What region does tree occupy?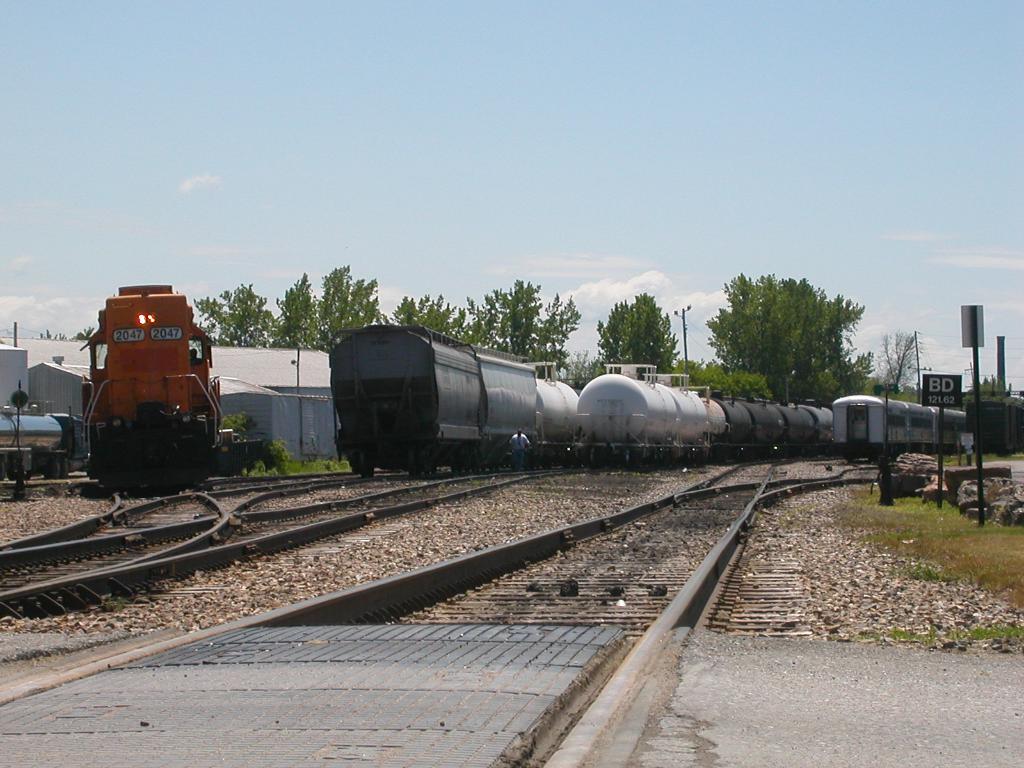
x1=714, y1=283, x2=861, y2=398.
